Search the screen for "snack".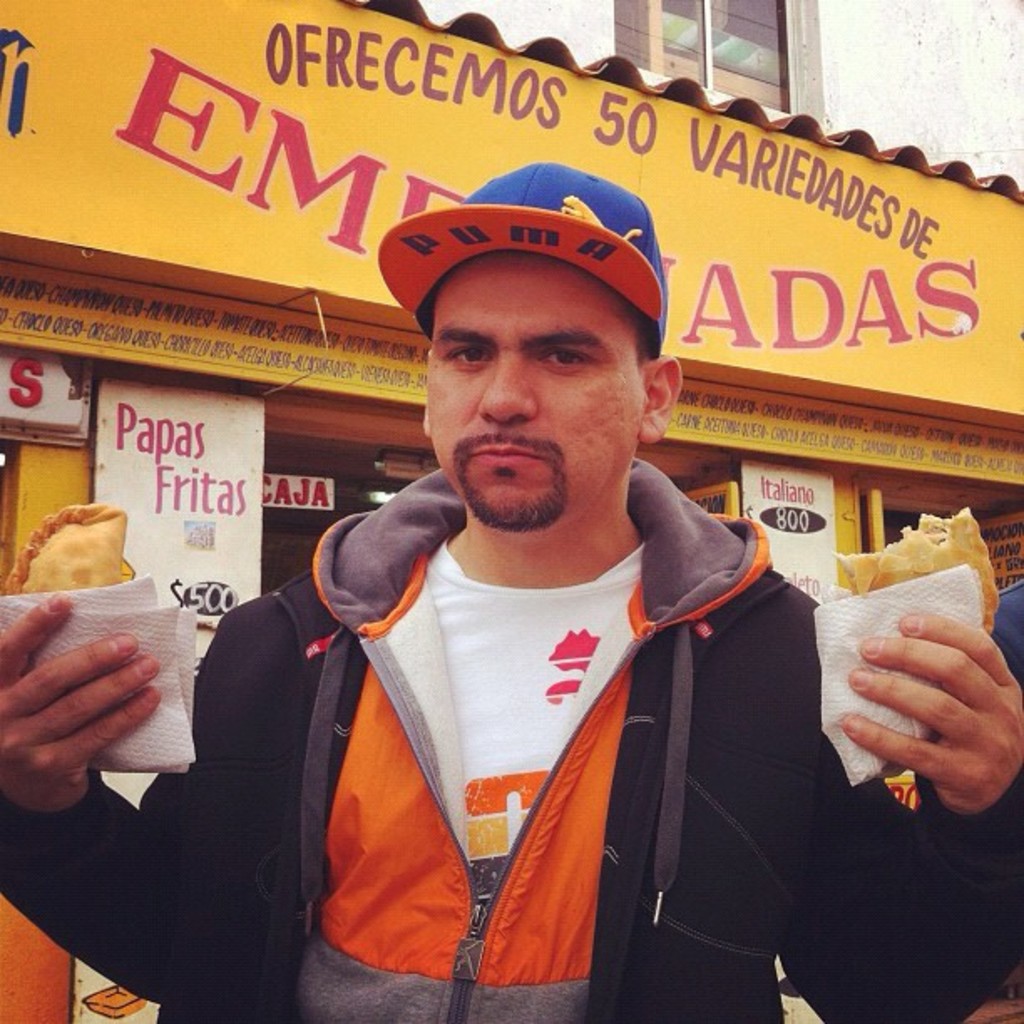
Found at left=5, top=504, right=131, bottom=584.
